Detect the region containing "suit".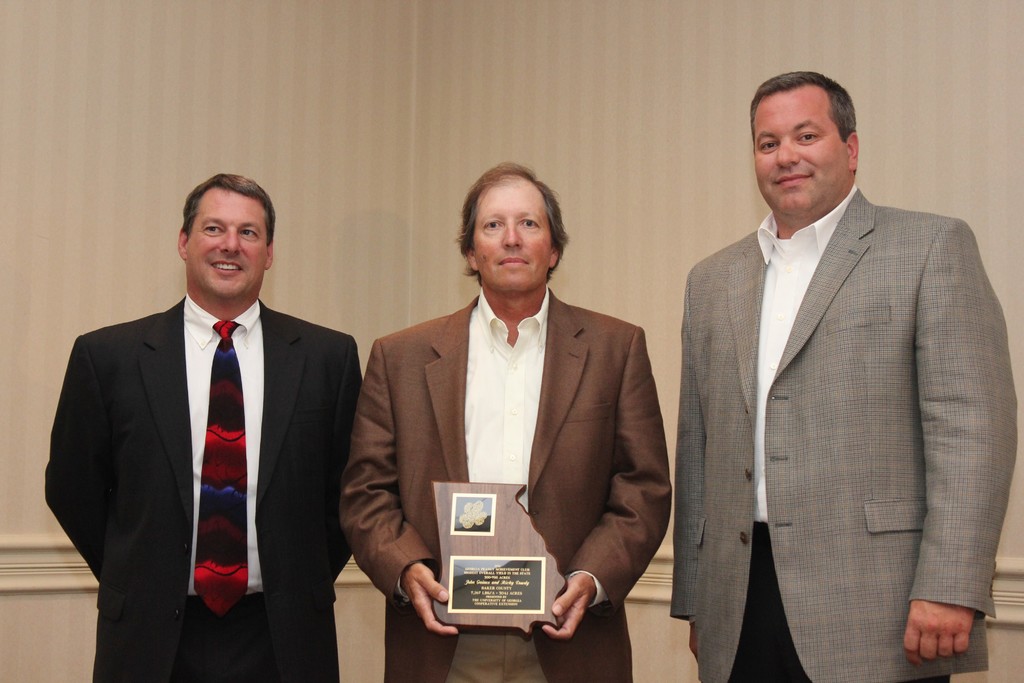
[669, 70, 999, 682].
